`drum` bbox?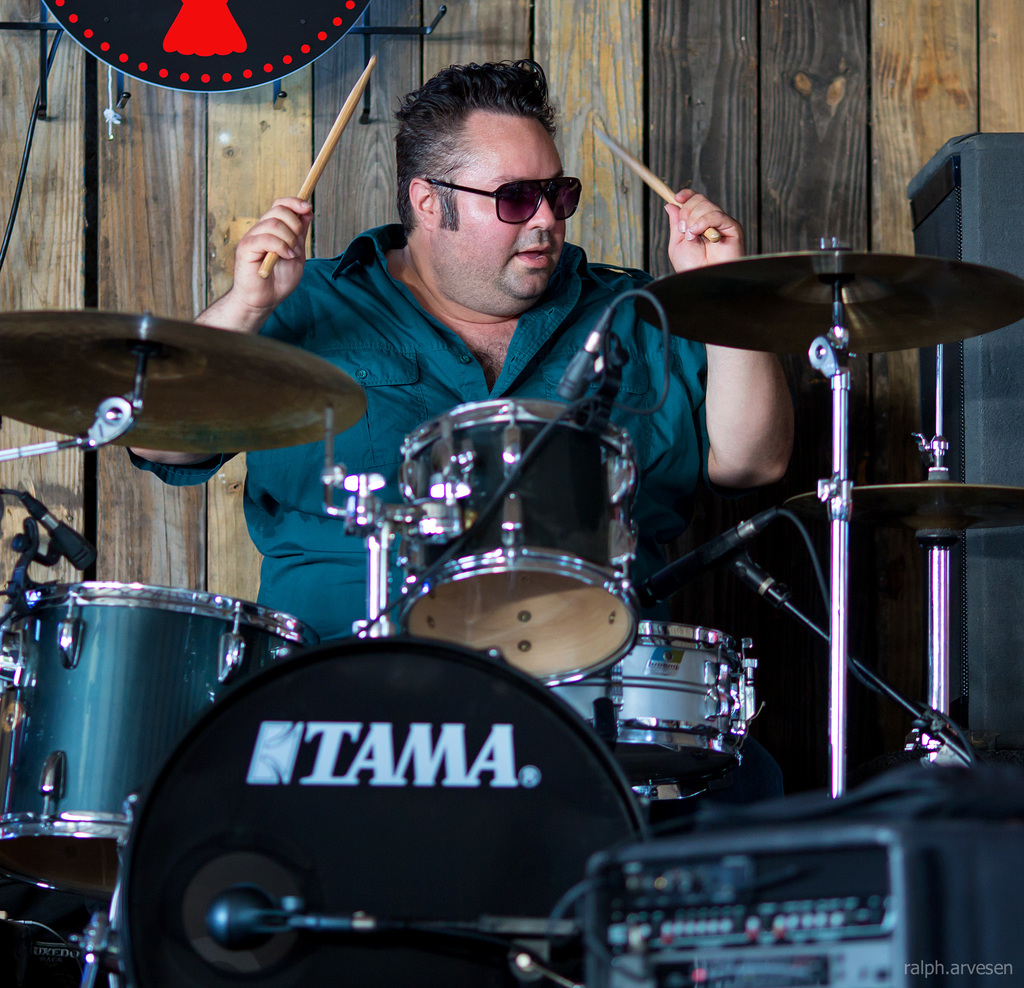
(left=549, top=622, right=758, bottom=803)
